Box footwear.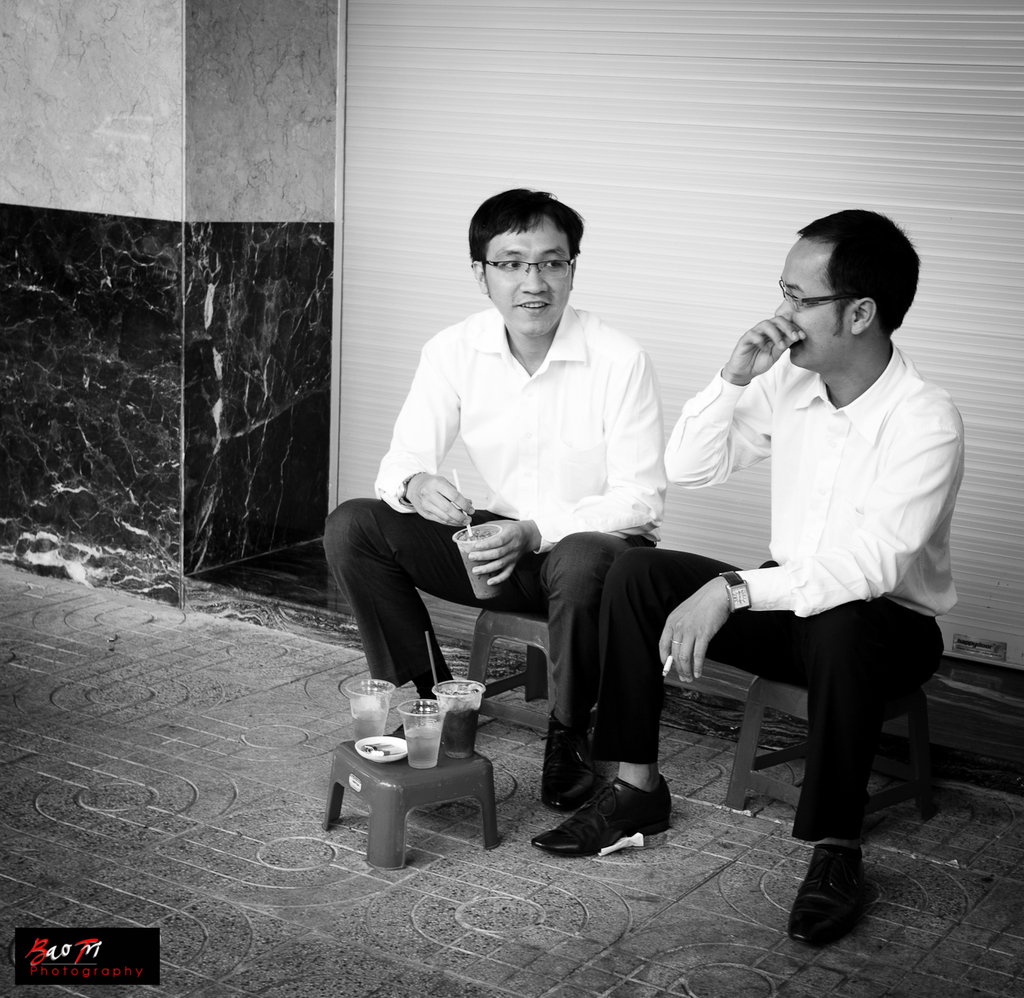
<region>535, 712, 603, 813</region>.
